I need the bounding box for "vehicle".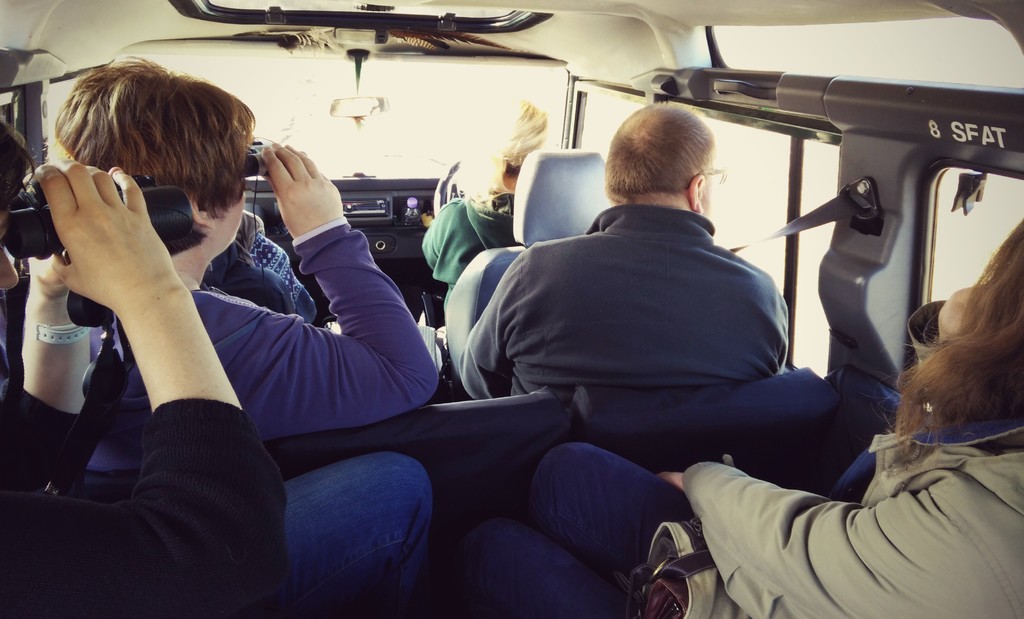
Here it is: <bbox>45, 3, 1023, 589</bbox>.
